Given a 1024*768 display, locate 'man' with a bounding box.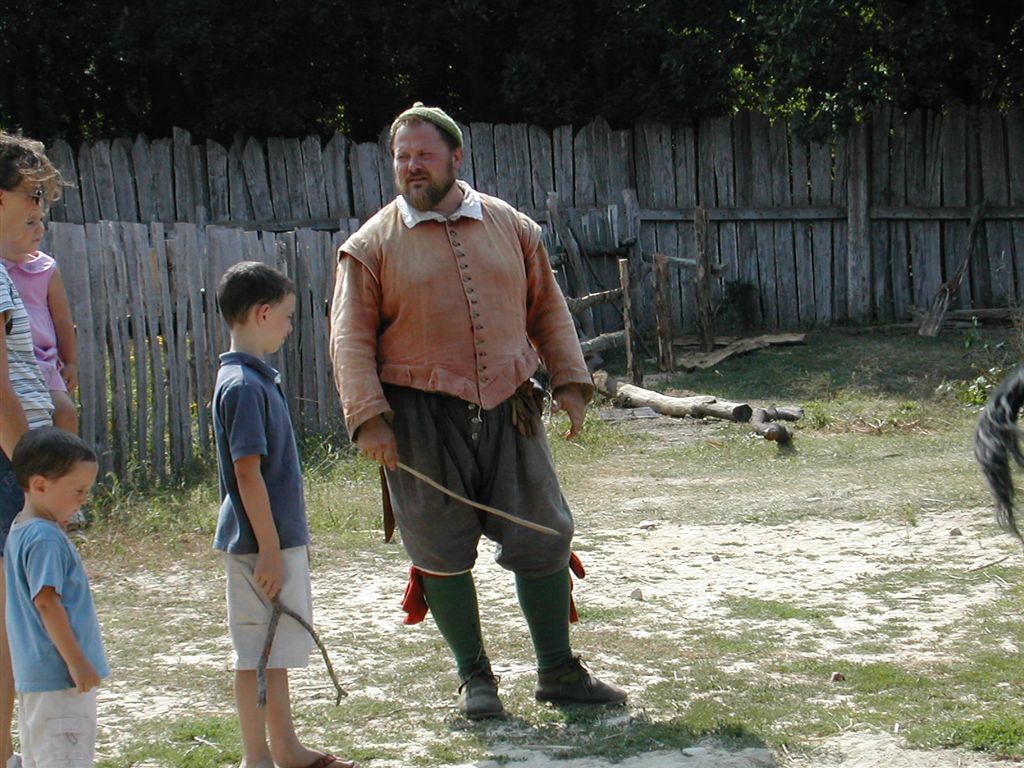
Located: BBox(326, 112, 593, 715).
